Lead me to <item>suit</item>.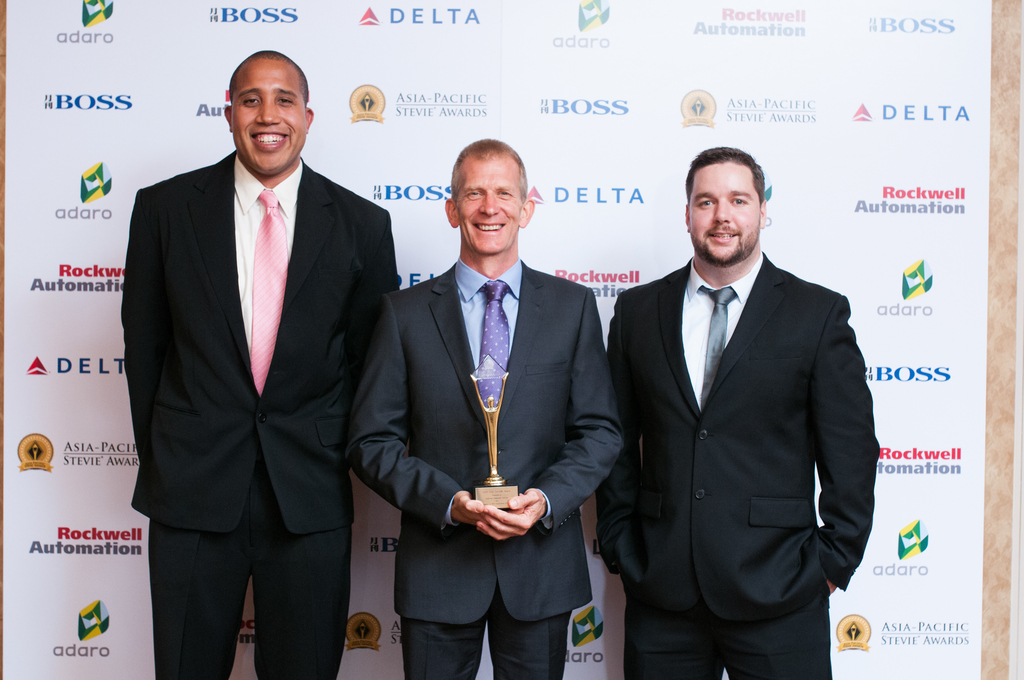
Lead to <box>348,255,624,679</box>.
